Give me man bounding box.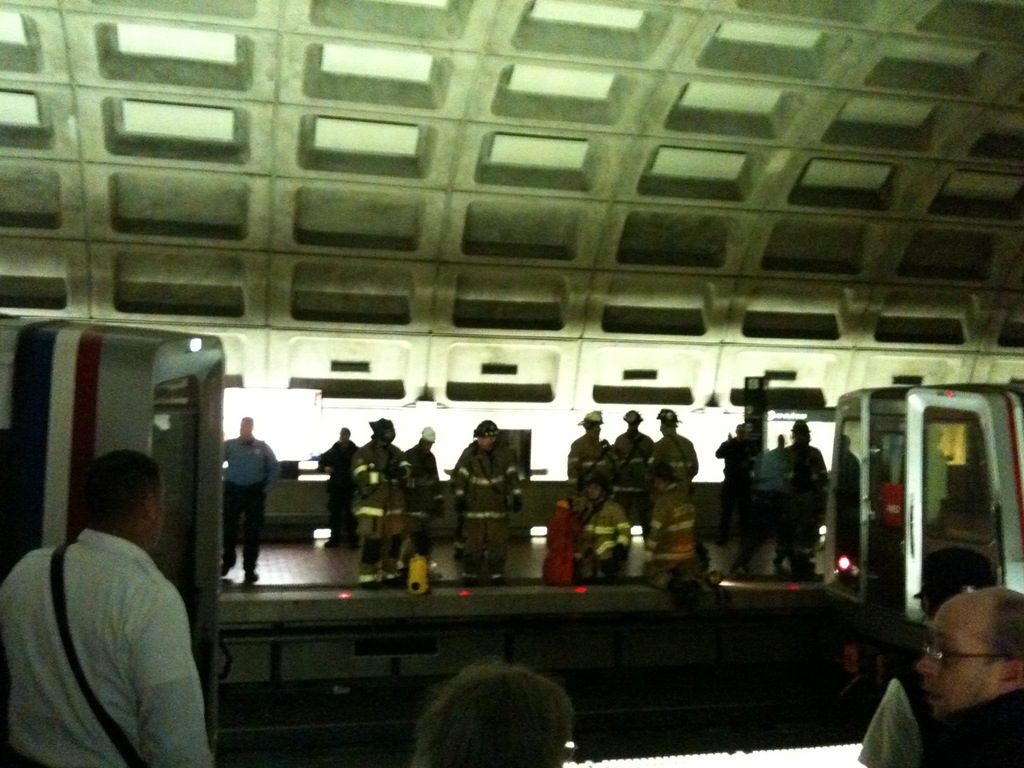
BBox(218, 418, 290, 588).
